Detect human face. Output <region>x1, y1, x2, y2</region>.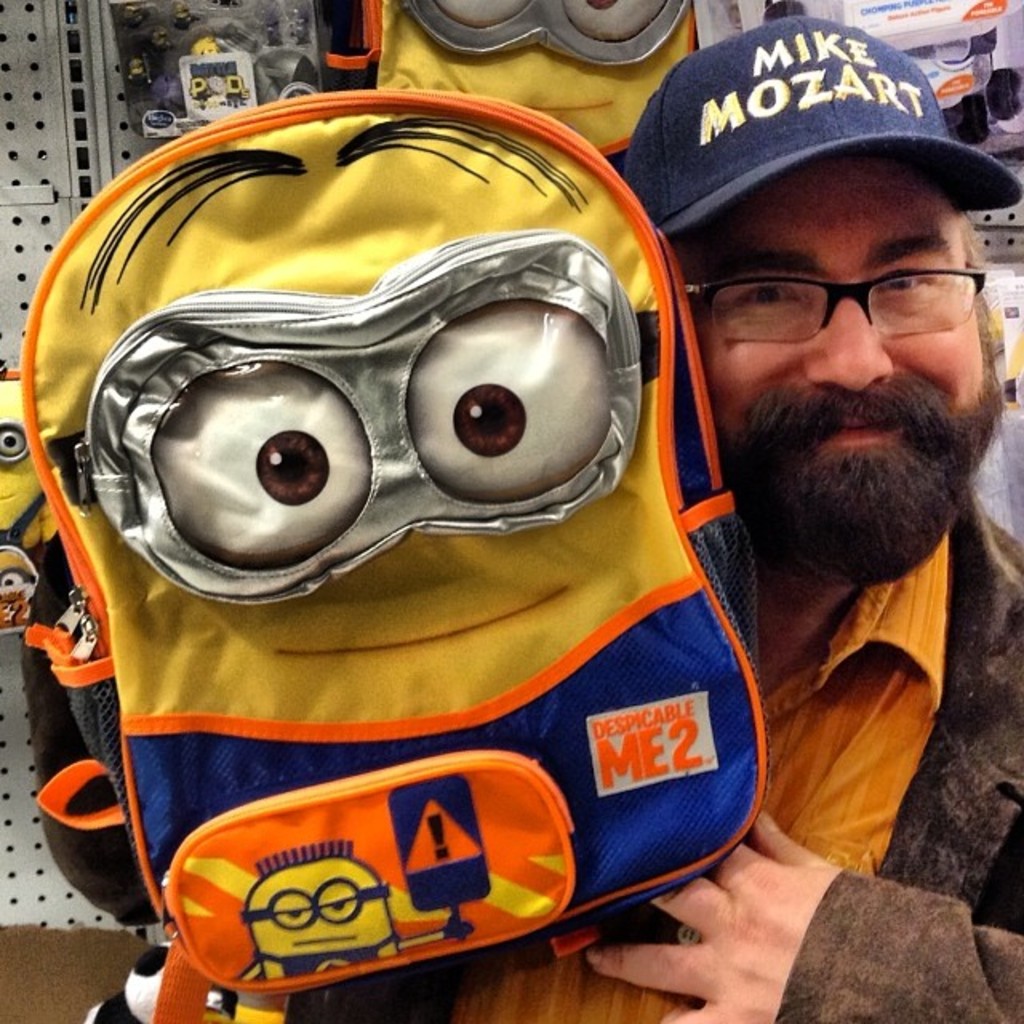
<region>675, 170, 989, 518</region>.
